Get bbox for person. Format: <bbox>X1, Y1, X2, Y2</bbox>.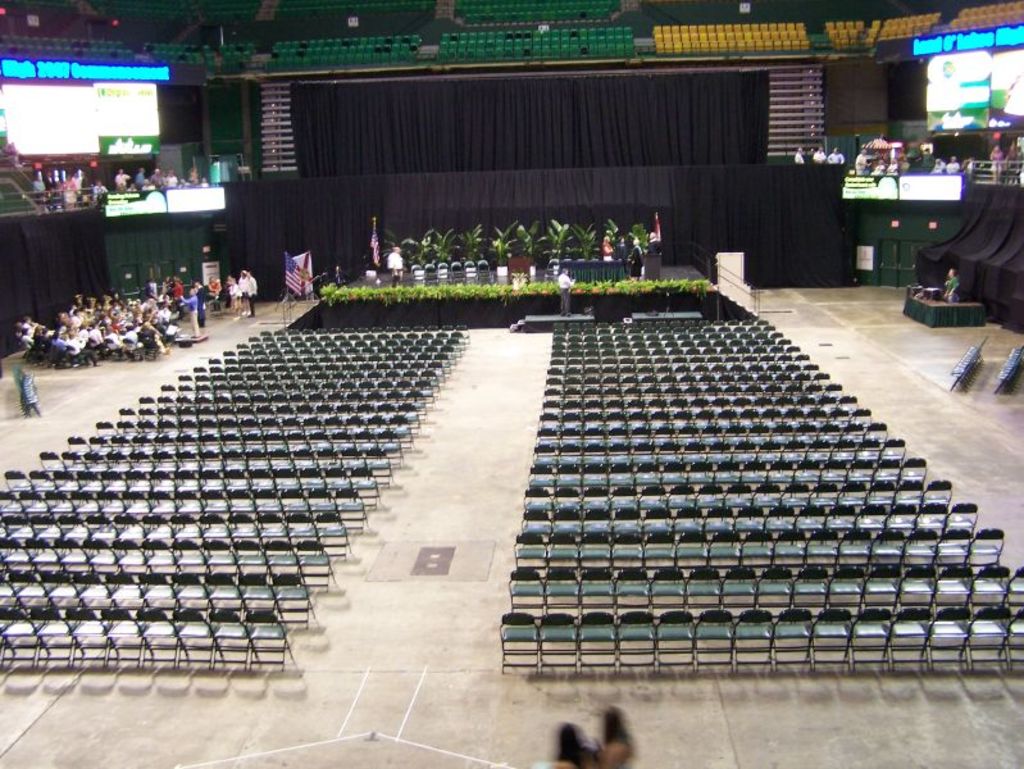
<bbox>382, 244, 402, 286</bbox>.
